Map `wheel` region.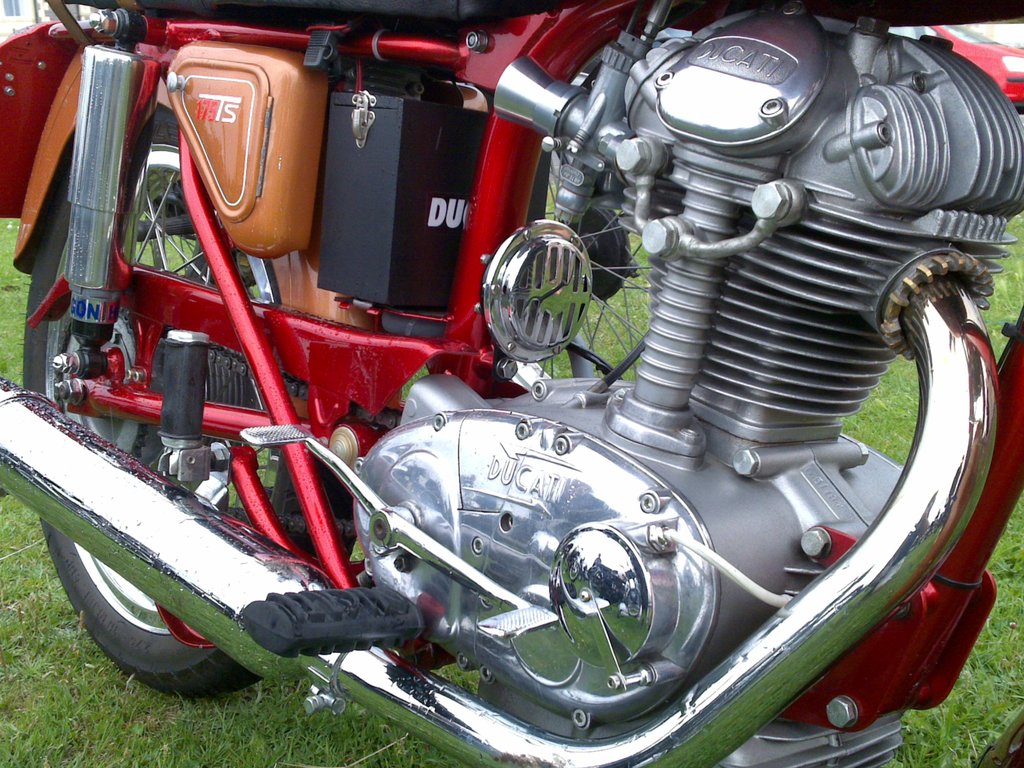
Mapped to <bbox>20, 100, 355, 700</bbox>.
